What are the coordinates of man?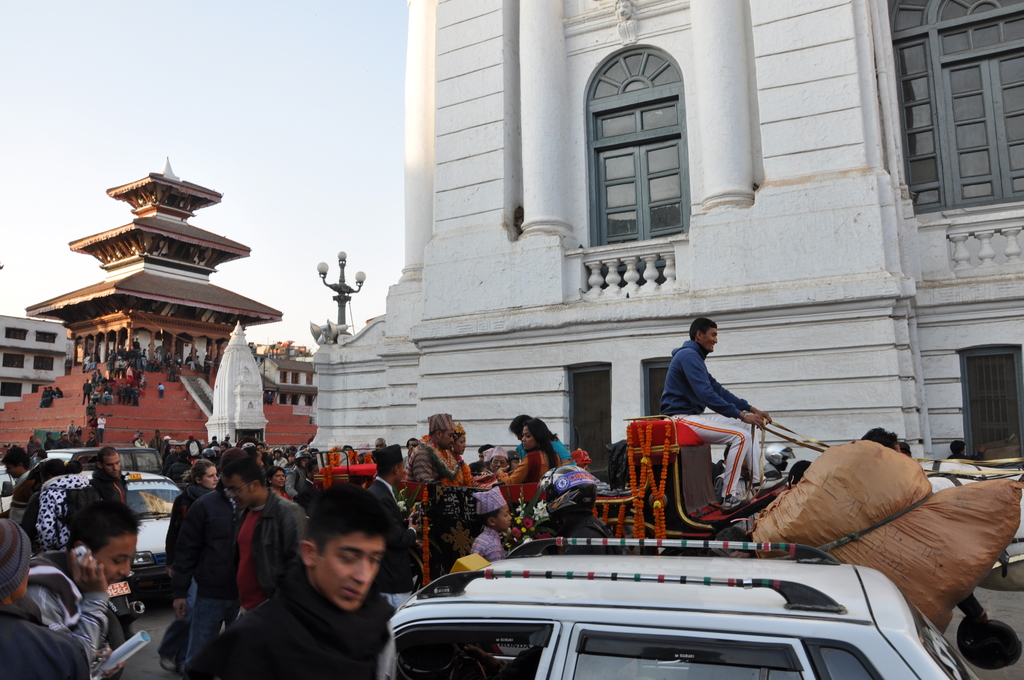
rect(218, 455, 335, 628).
